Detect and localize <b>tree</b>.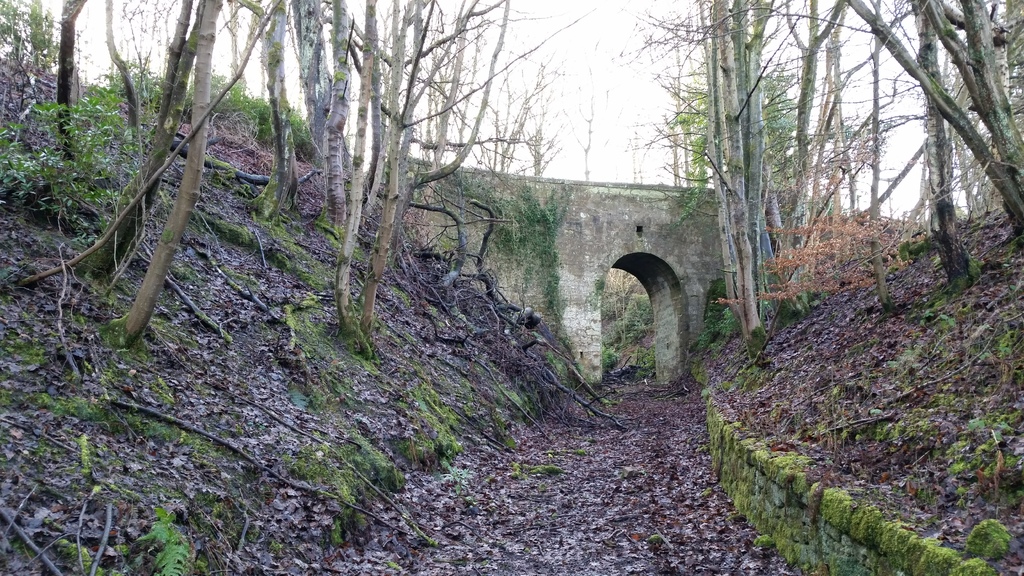
Localized at x1=0 y1=0 x2=58 y2=107.
